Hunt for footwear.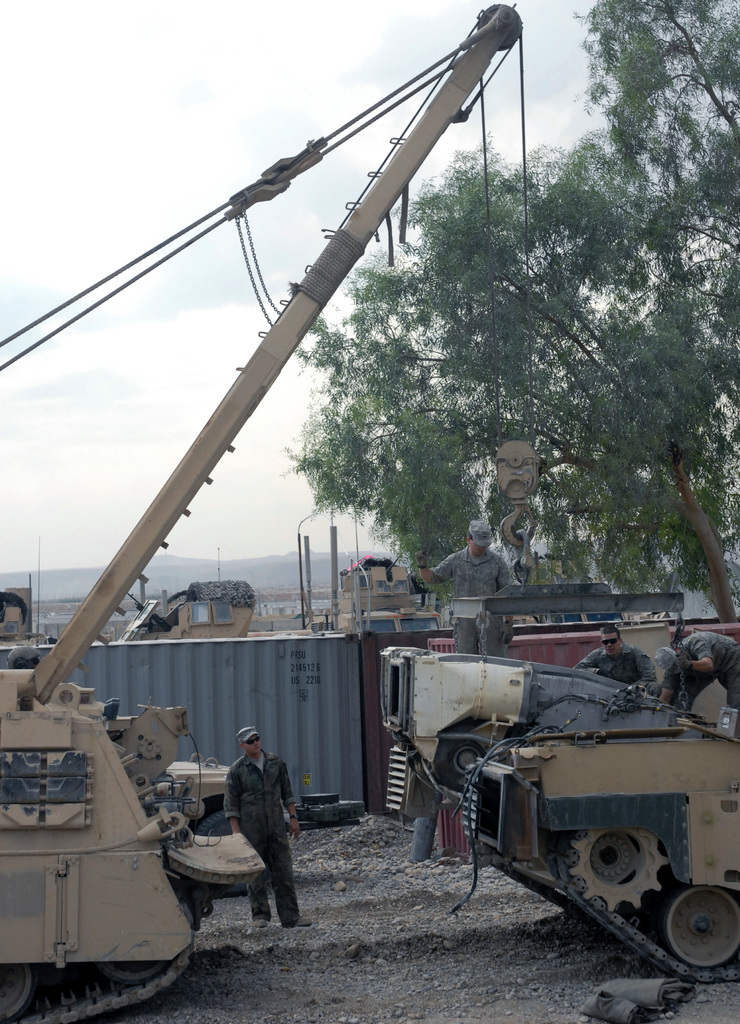
Hunted down at 286/914/314/924.
